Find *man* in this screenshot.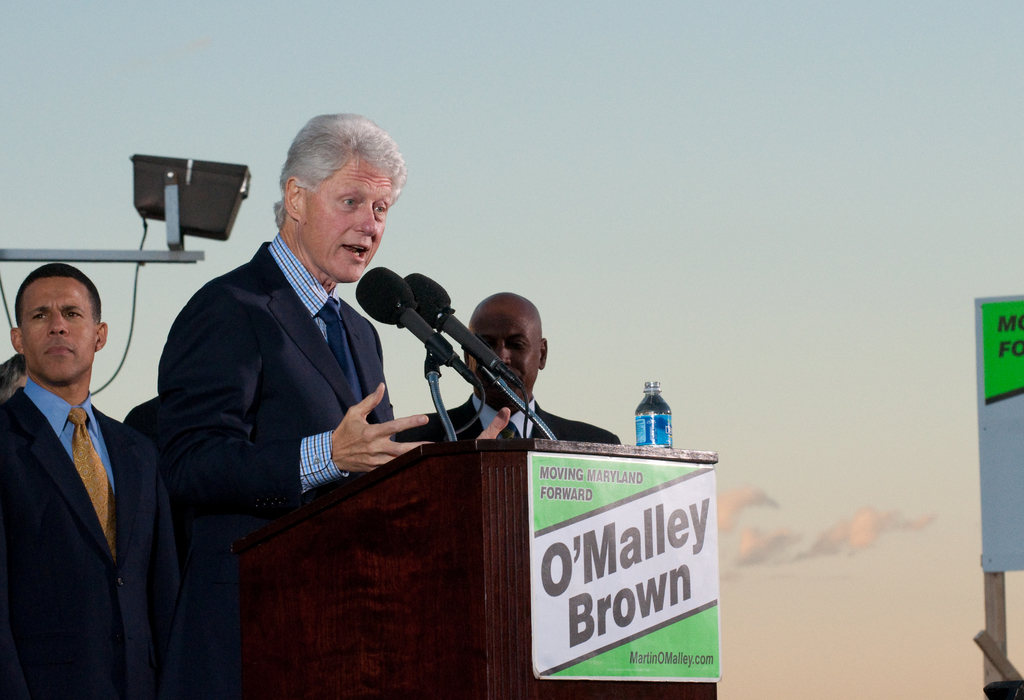
The bounding box for *man* is box=[0, 247, 184, 699].
